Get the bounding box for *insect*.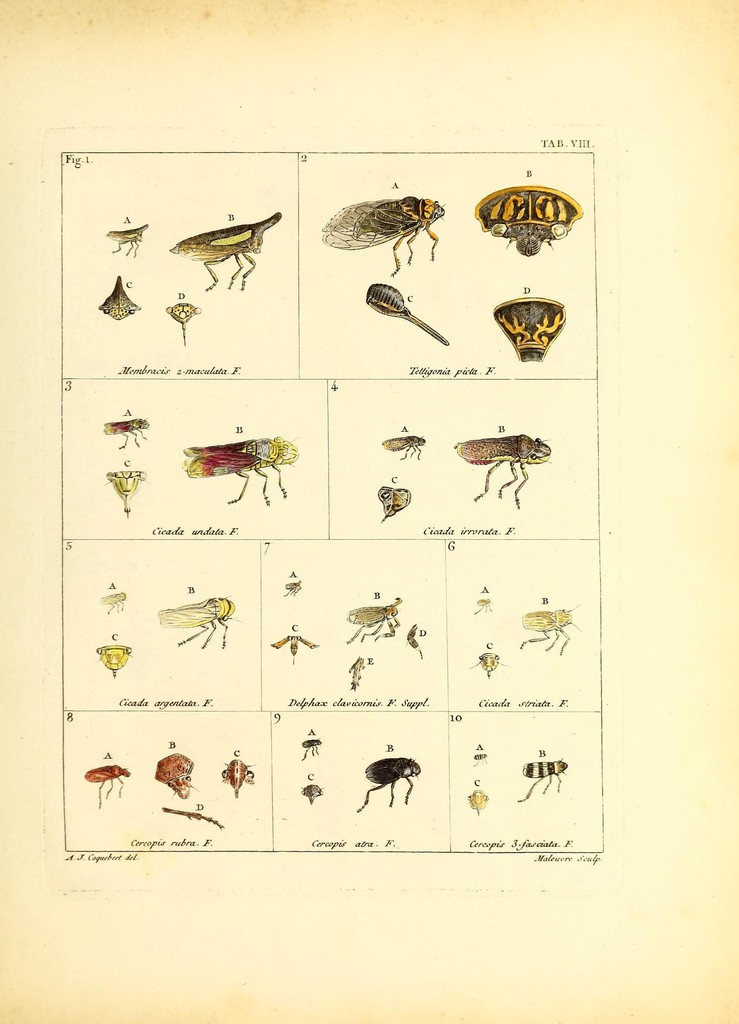
165, 305, 200, 348.
